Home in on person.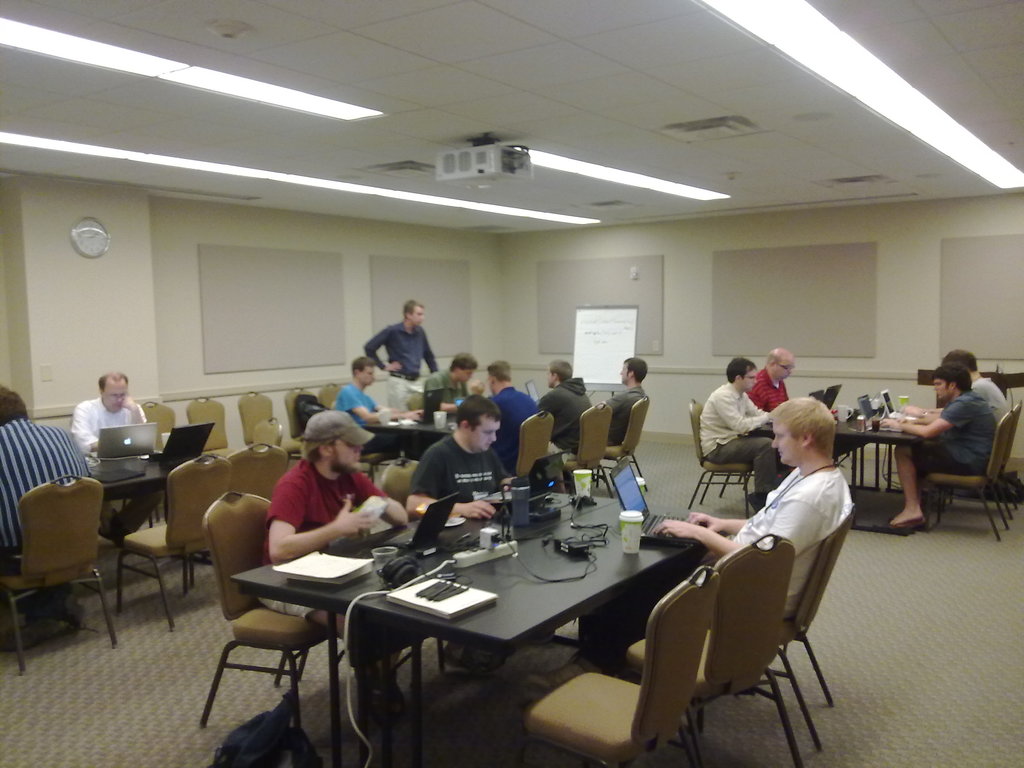
Homed in at crop(0, 382, 84, 628).
